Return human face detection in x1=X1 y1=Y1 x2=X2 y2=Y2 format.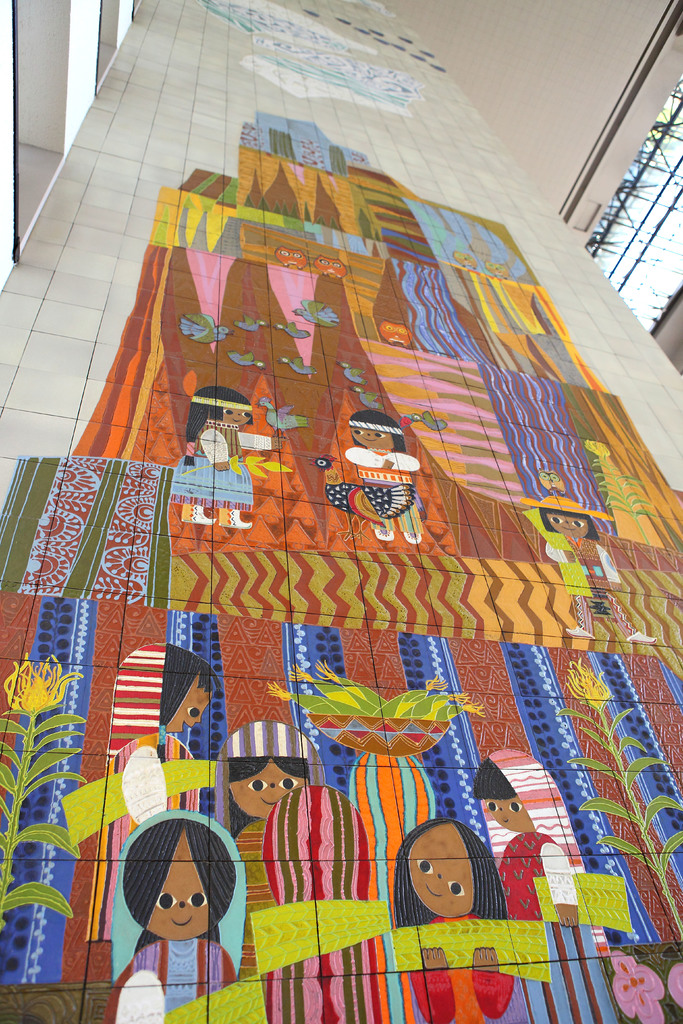
x1=351 y1=426 x2=393 y2=449.
